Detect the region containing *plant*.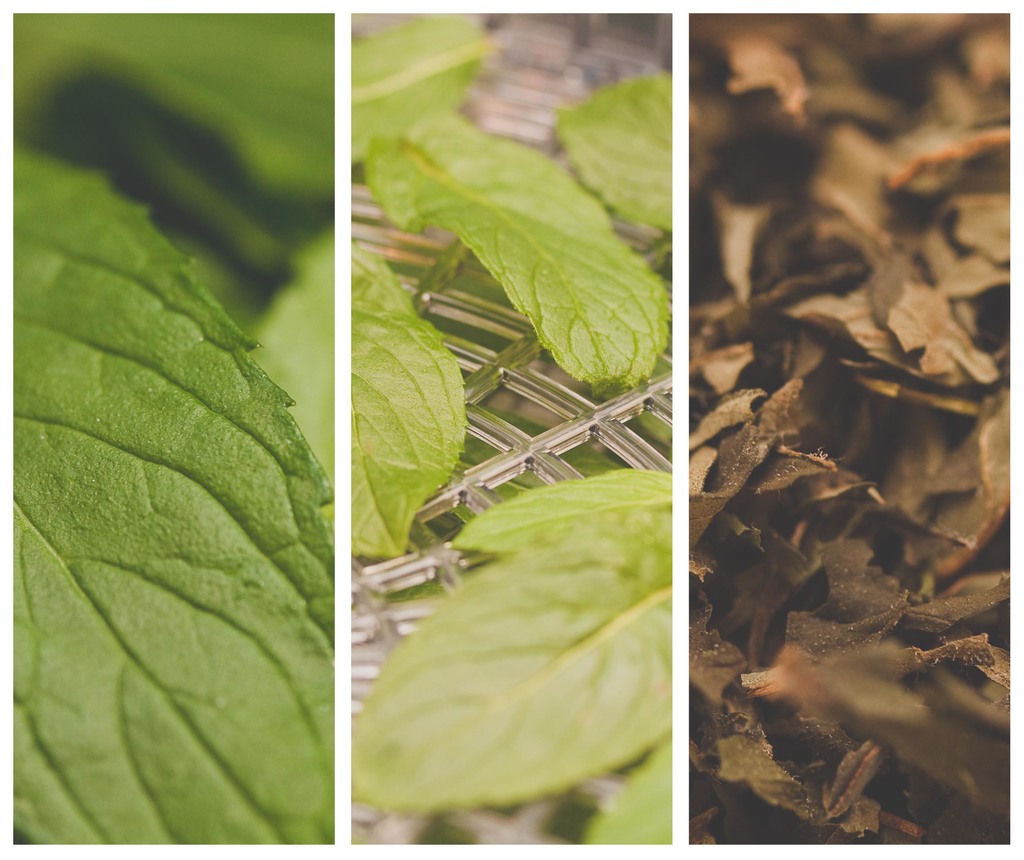
Rect(344, 13, 673, 846).
